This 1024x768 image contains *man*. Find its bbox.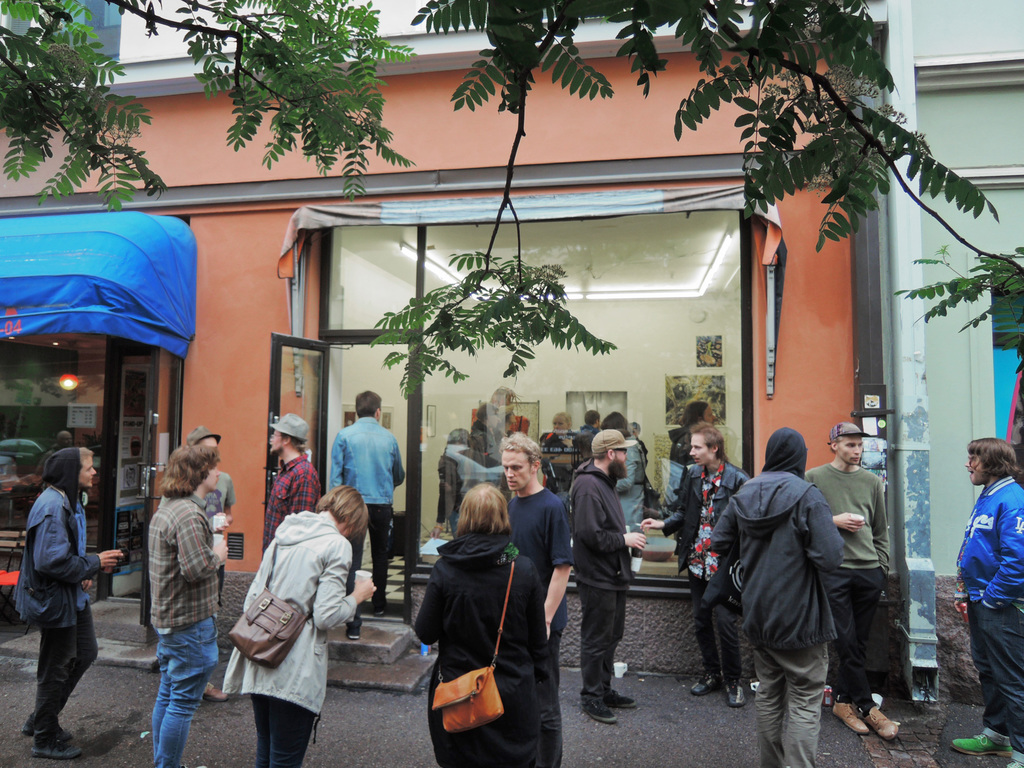
region(641, 419, 746, 709).
